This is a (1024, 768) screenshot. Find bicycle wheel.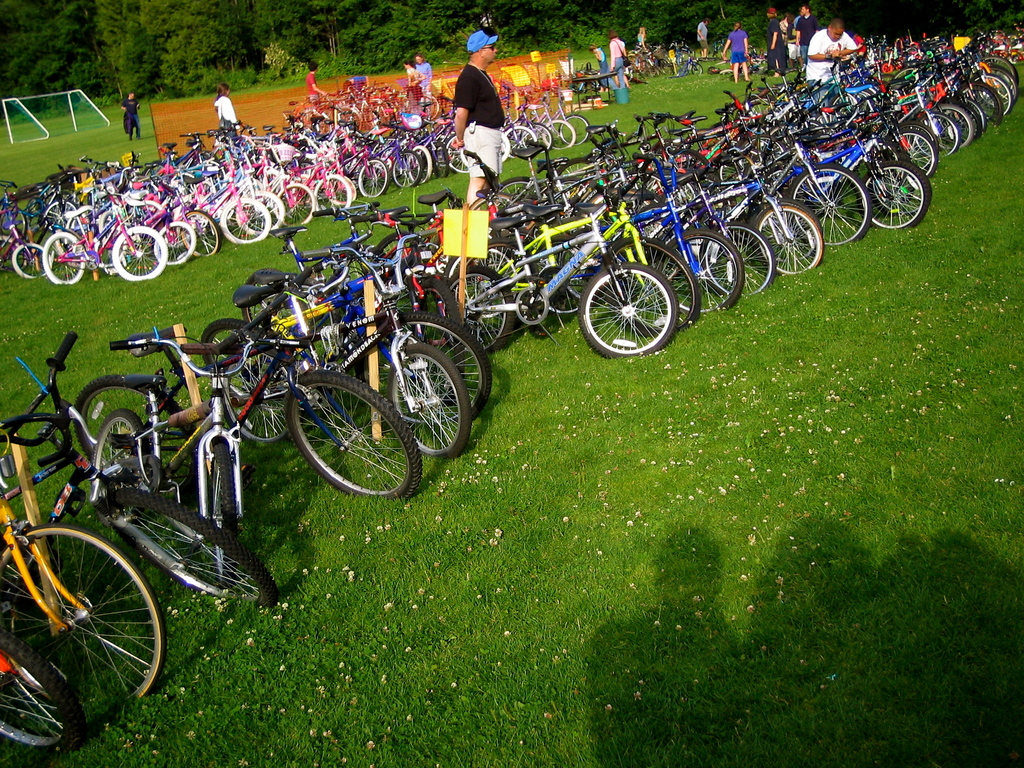
Bounding box: {"left": 88, "top": 409, "right": 154, "bottom": 522}.
